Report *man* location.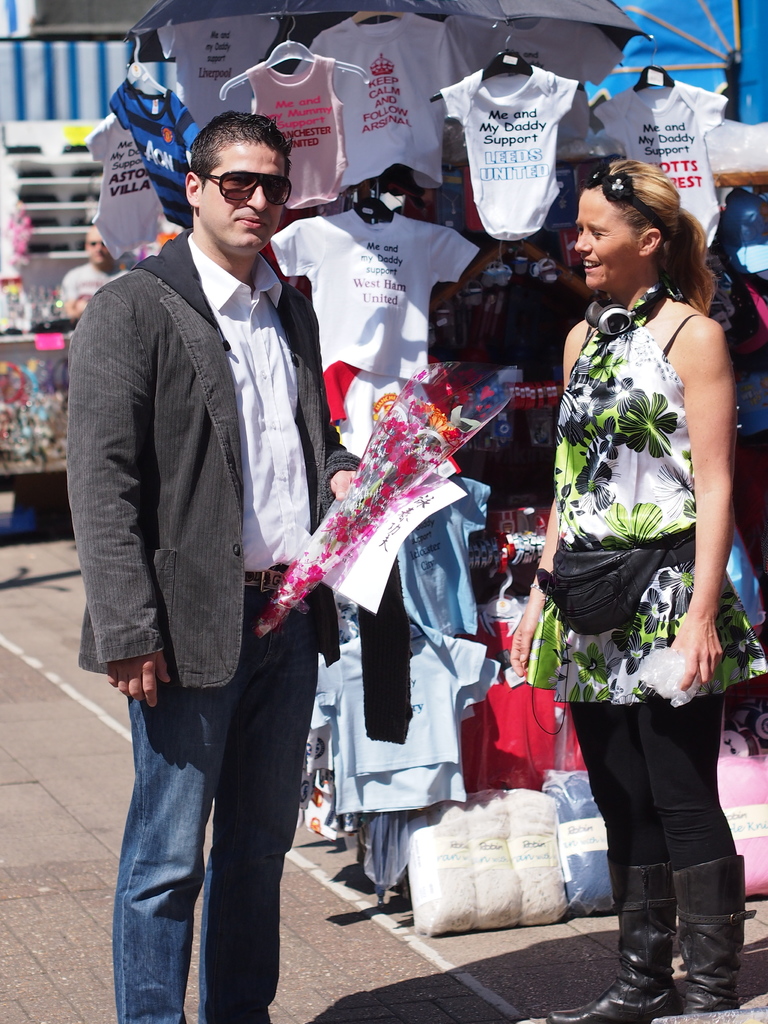
Report: x1=61 y1=227 x2=122 y2=323.
